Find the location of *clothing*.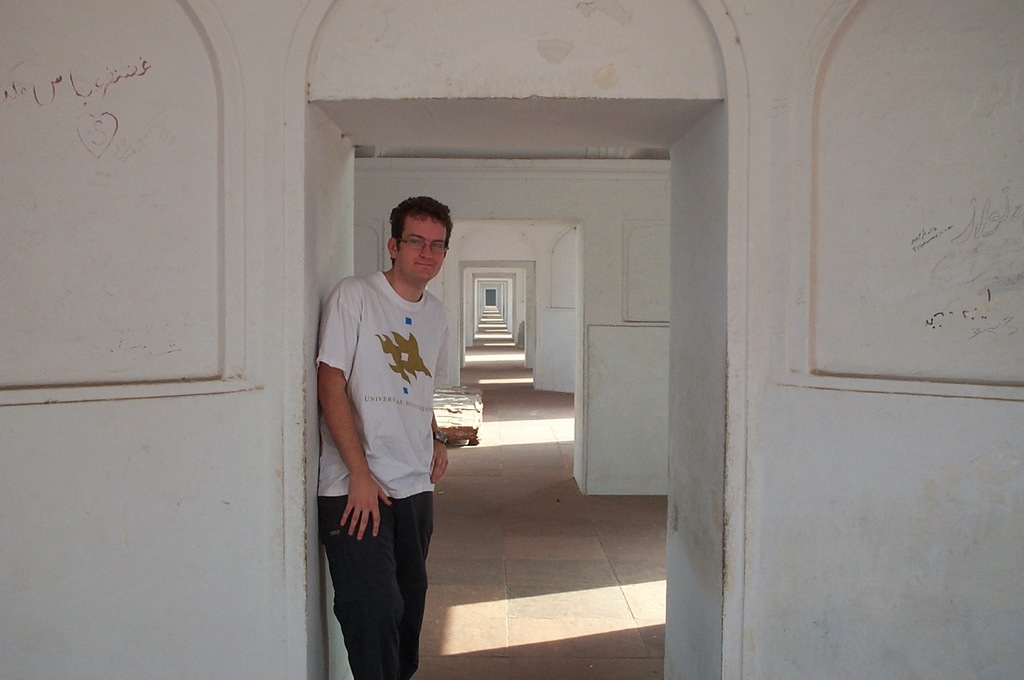
Location: 296 281 448 679.
